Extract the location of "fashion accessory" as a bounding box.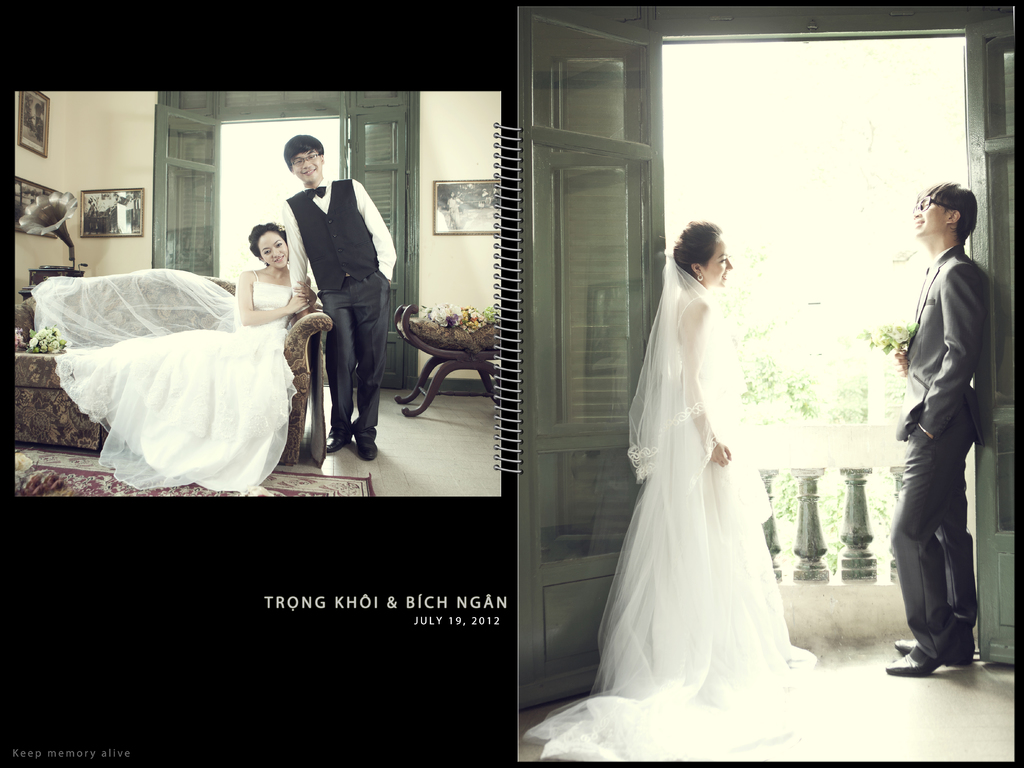
bbox(262, 260, 271, 269).
